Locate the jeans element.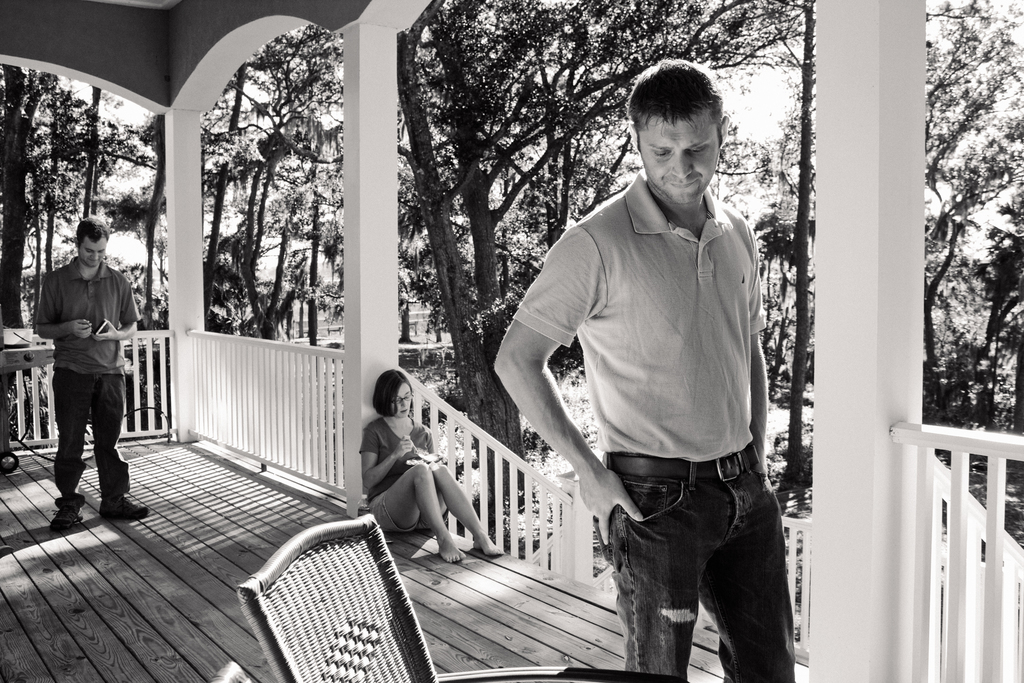
Element bbox: region(49, 361, 131, 516).
